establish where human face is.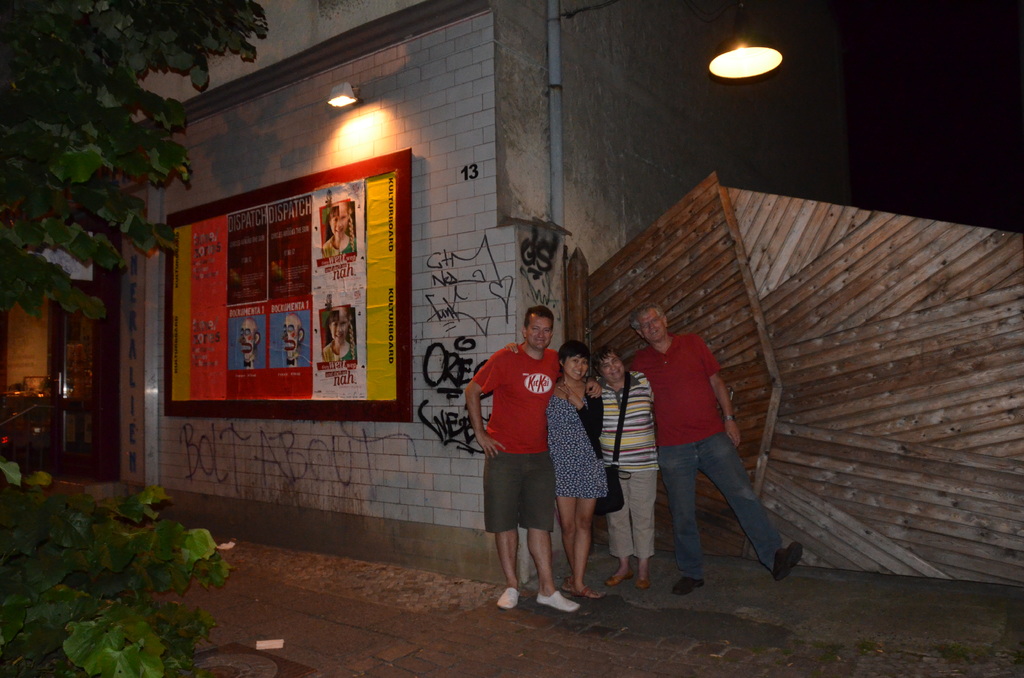
Established at l=331, t=316, r=349, b=342.
